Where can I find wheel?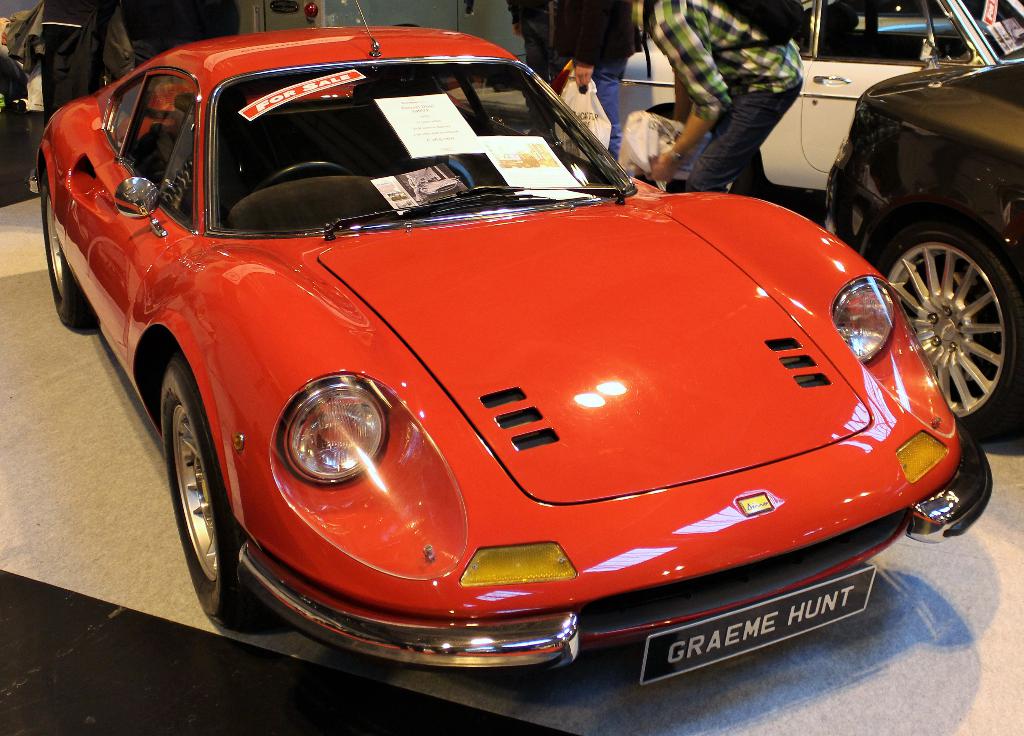
You can find it at select_region(815, 196, 1023, 462).
